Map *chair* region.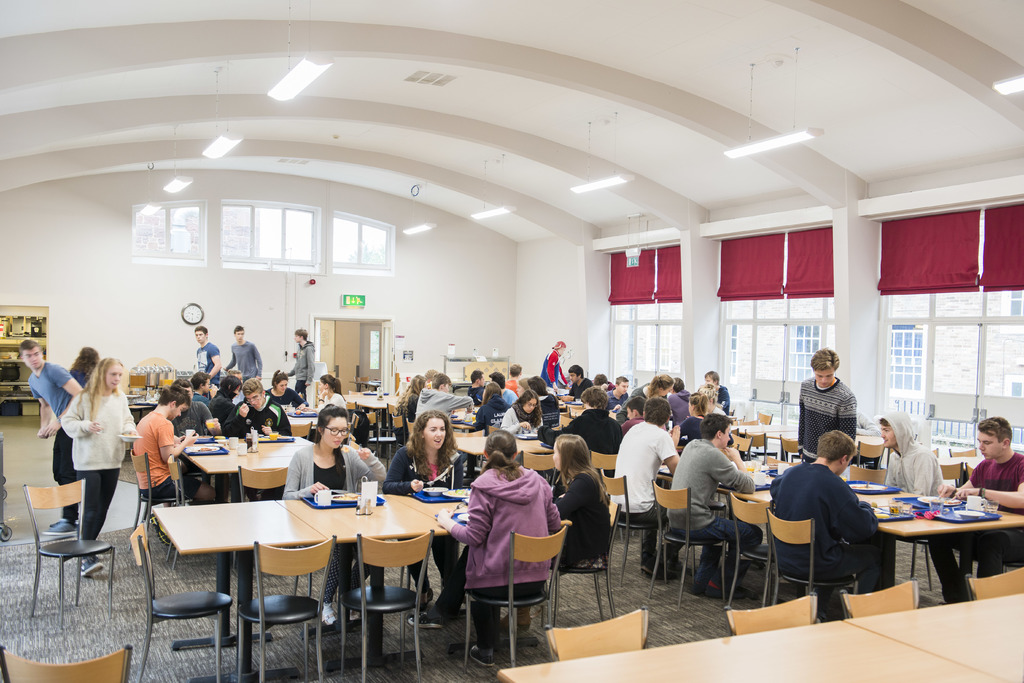
Mapped to 343 531 439 682.
